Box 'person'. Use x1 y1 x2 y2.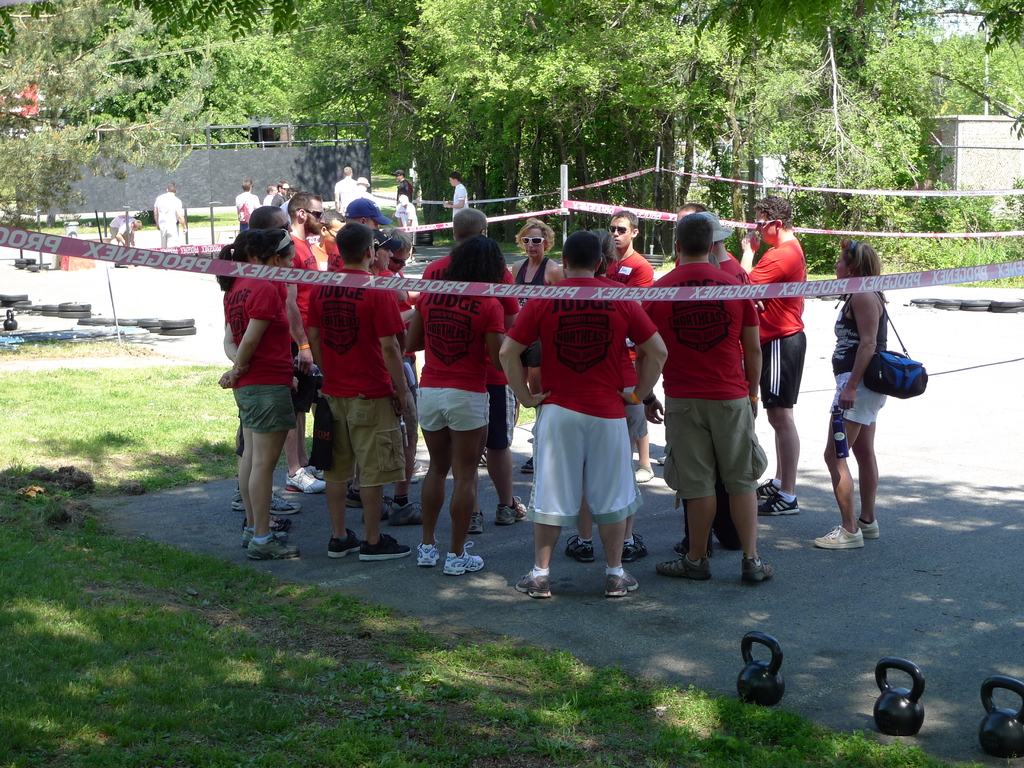
210 204 301 517.
